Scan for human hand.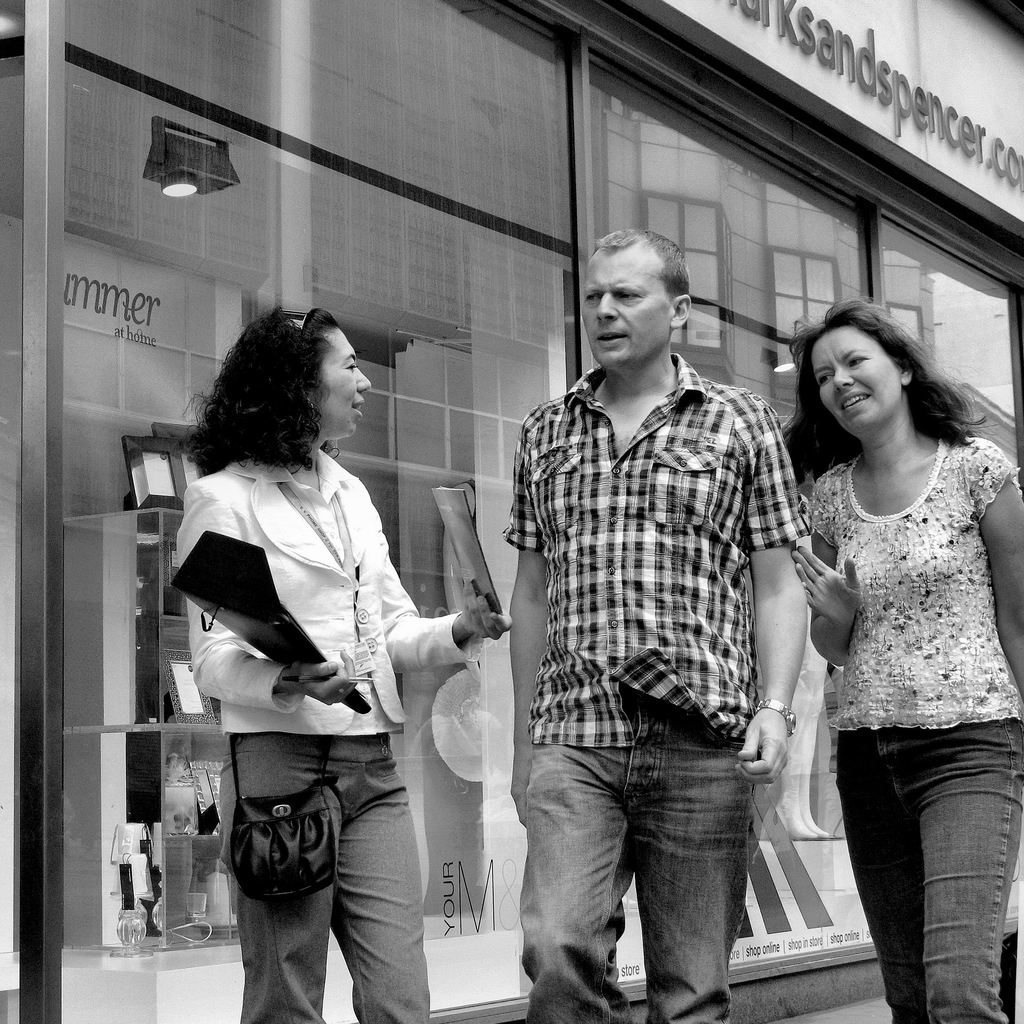
Scan result: {"x1": 453, "y1": 570, "x2": 514, "y2": 639}.
